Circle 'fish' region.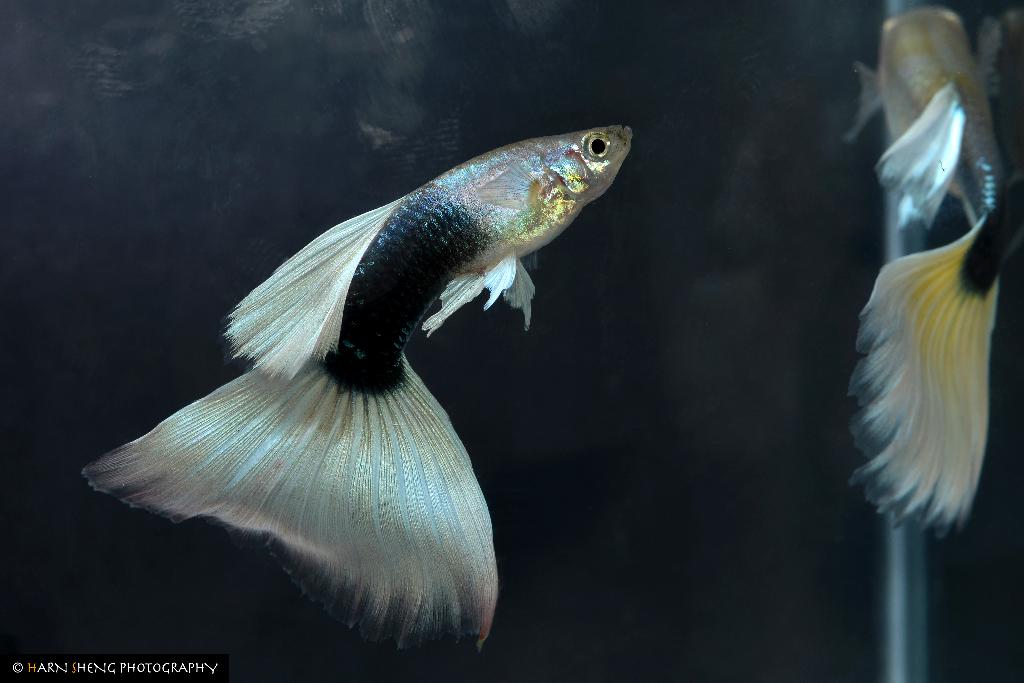
Region: Rect(840, 4, 1023, 546).
